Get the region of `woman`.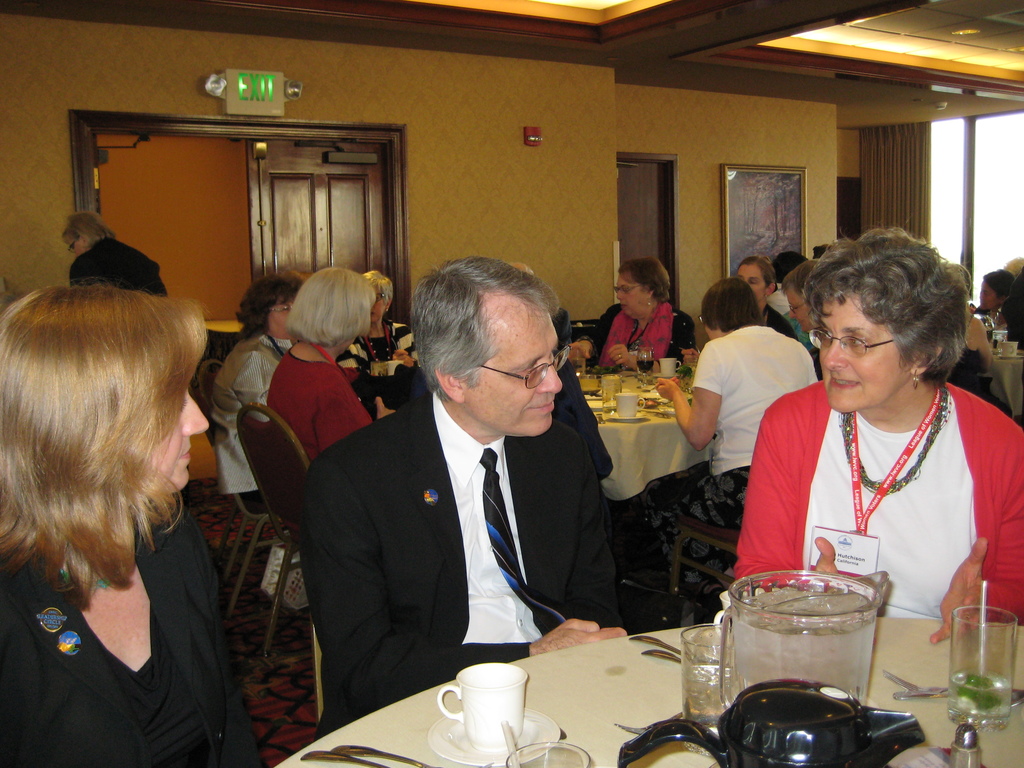
left=205, top=262, right=314, bottom=619.
